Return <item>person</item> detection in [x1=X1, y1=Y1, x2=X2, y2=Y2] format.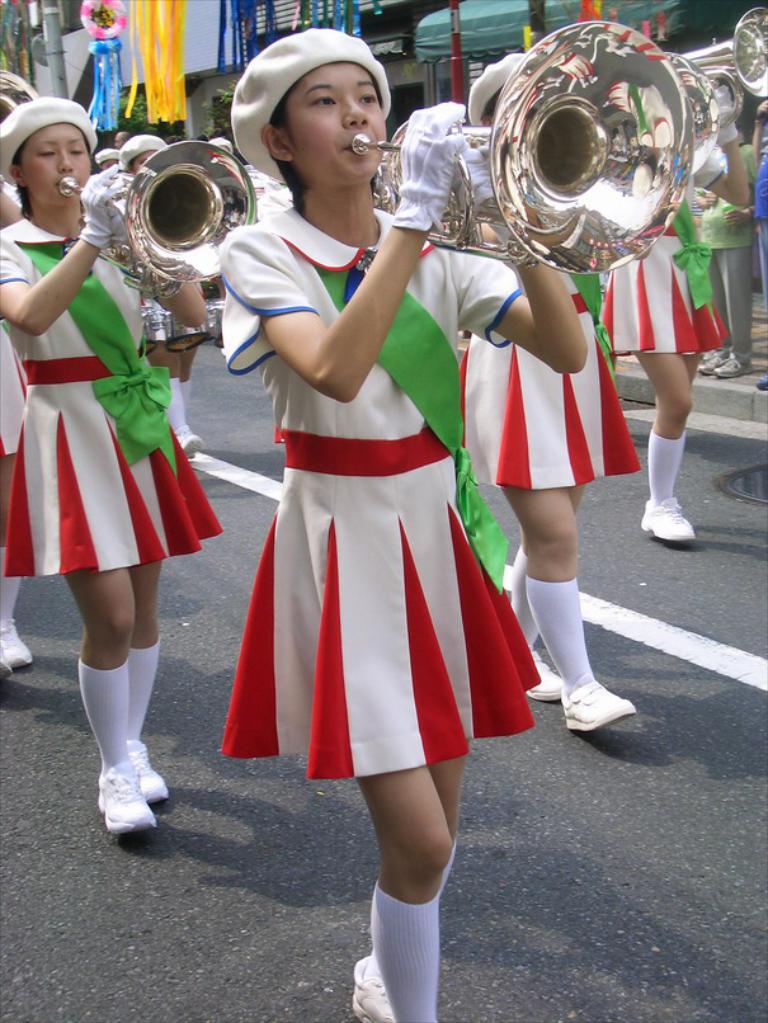
[x1=216, y1=52, x2=517, y2=957].
